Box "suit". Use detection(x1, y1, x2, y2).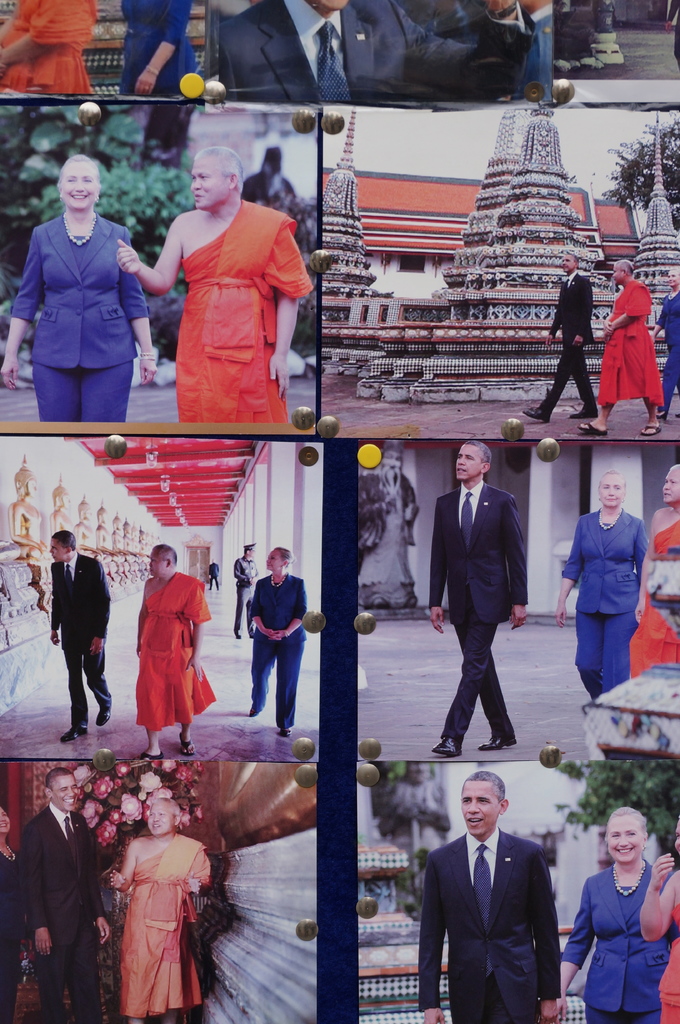
detection(658, 287, 679, 403).
